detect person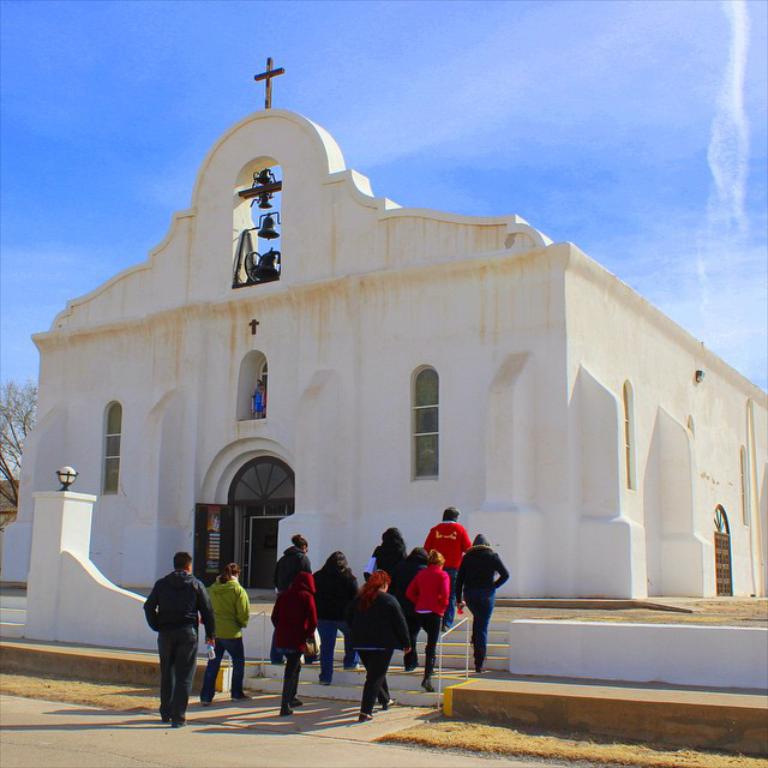
detection(248, 376, 265, 420)
